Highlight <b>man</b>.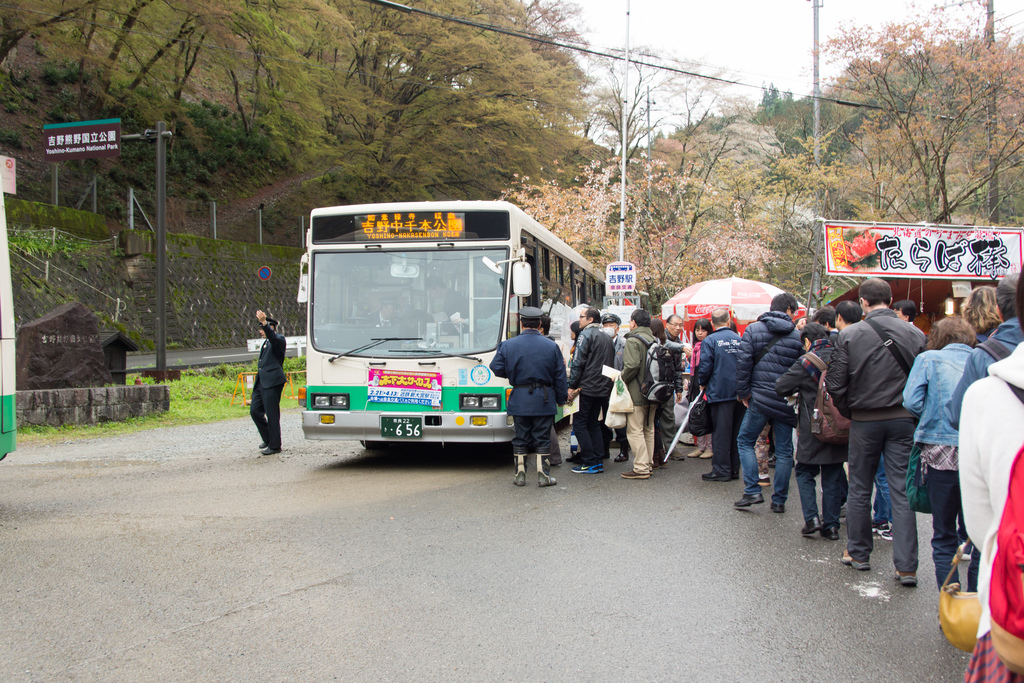
Highlighted region: <box>246,302,291,461</box>.
